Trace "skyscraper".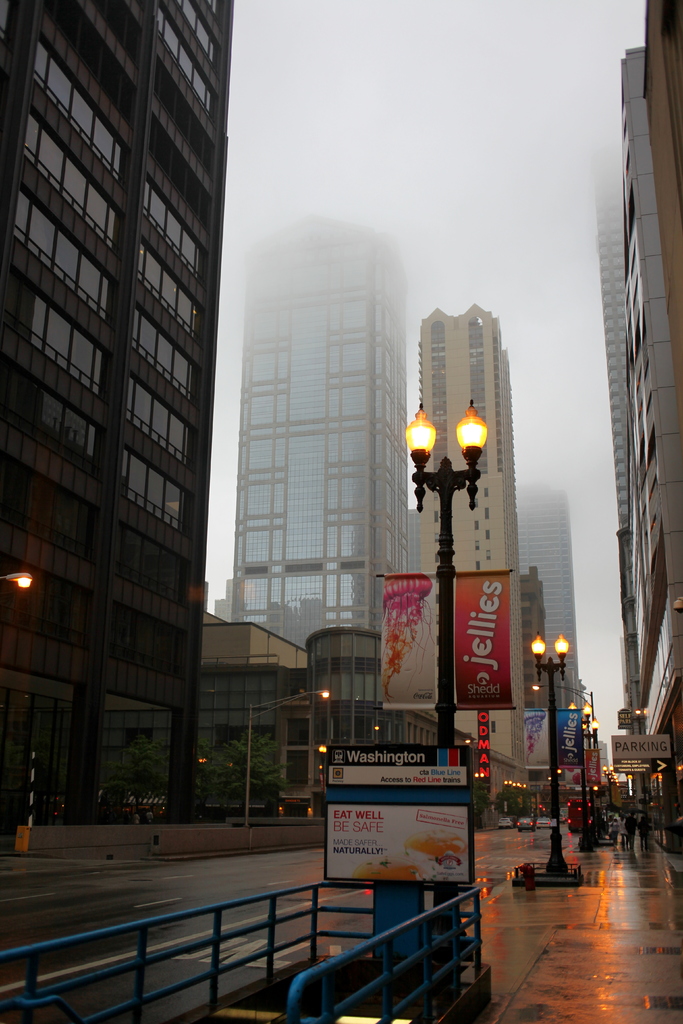
Traced to detection(4, 0, 254, 877).
